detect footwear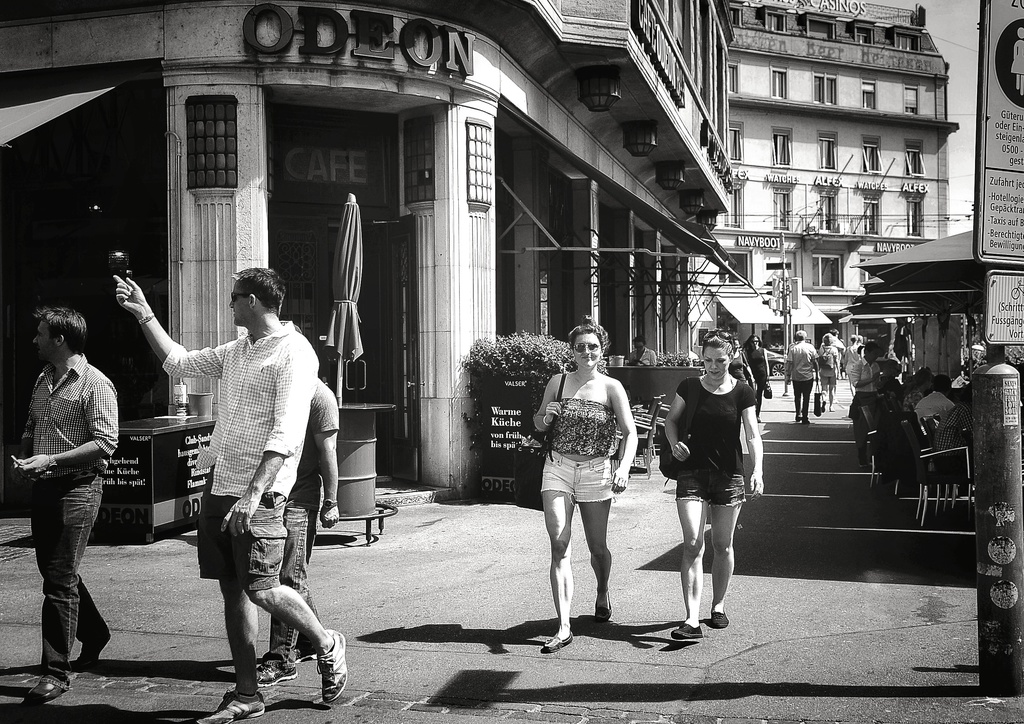
bbox(820, 398, 825, 410)
